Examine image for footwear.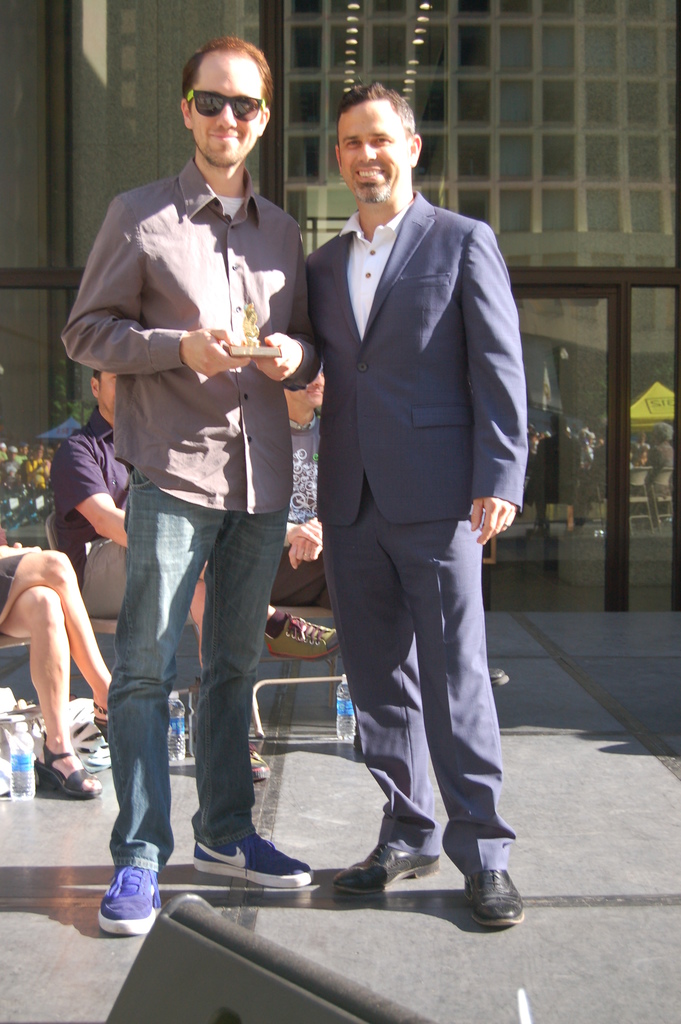
Examination result: region(87, 871, 158, 946).
